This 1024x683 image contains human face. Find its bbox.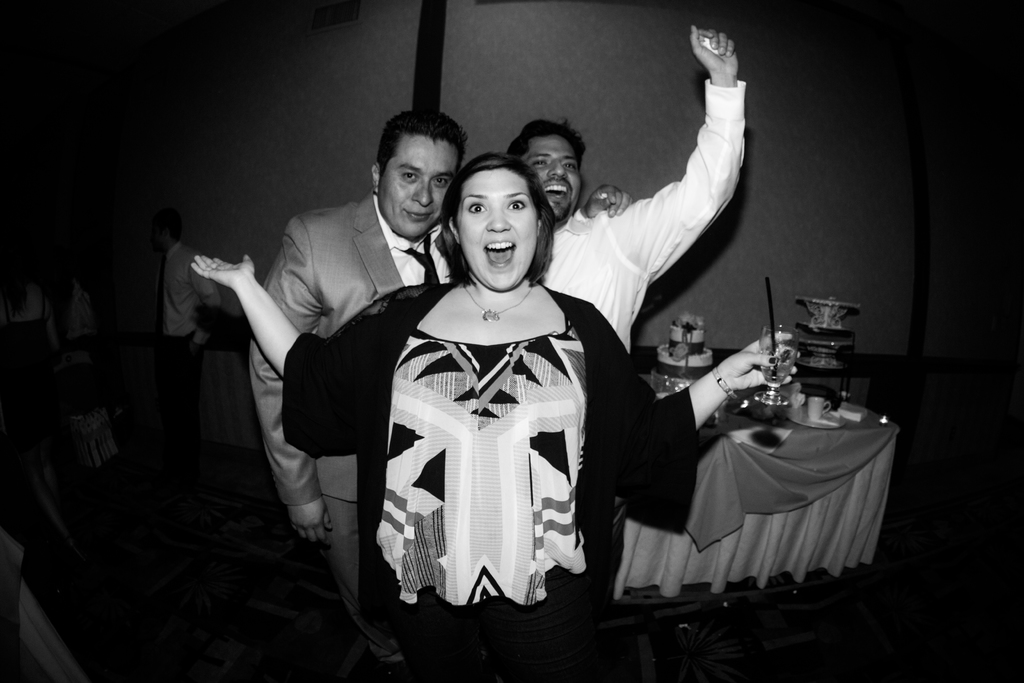
<region>522, 136, 583, 219</region>.
